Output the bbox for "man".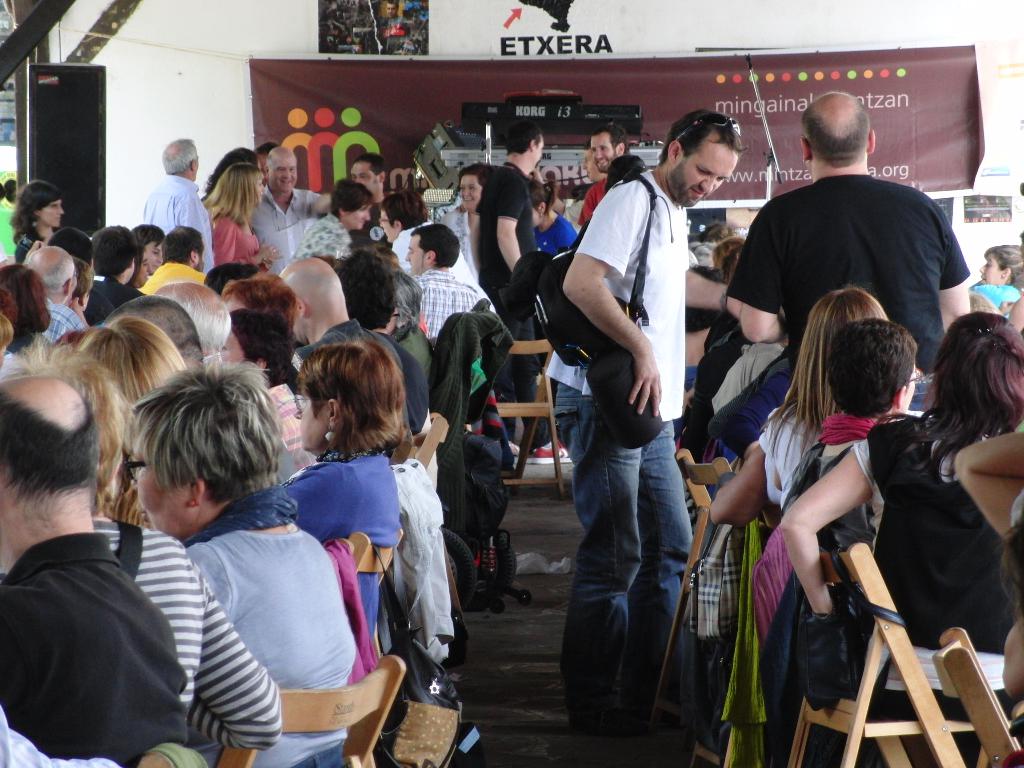
(left=251, top=139, right=327, bottom=275).
